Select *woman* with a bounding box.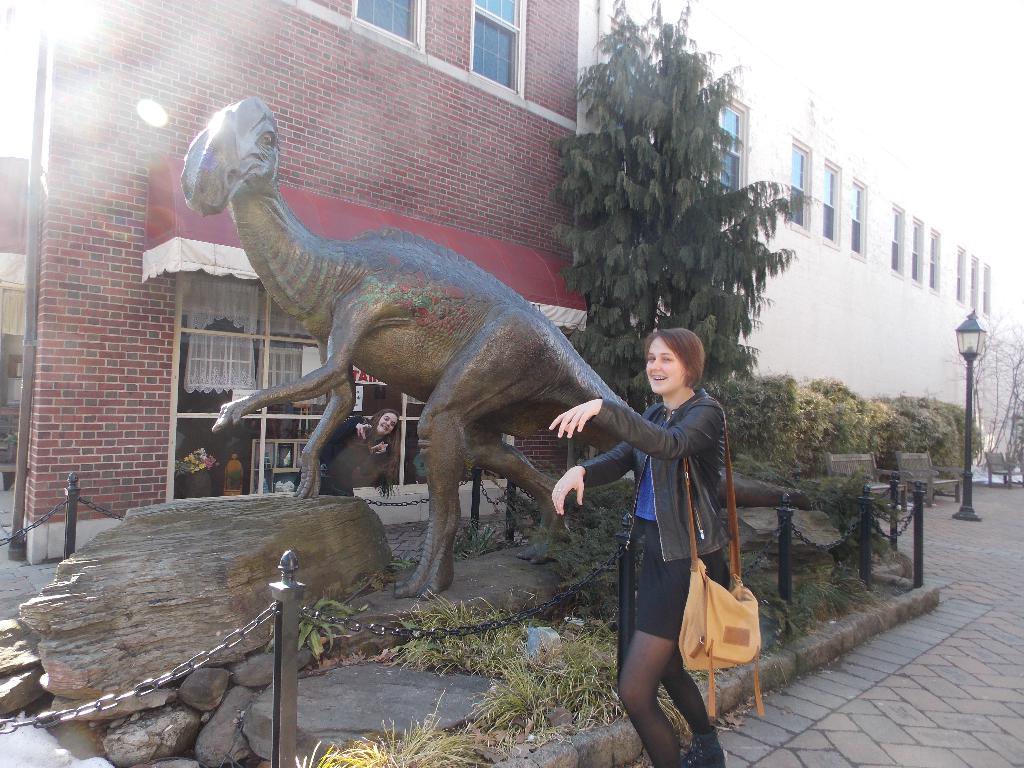
region(549, 325, 732, 767).
